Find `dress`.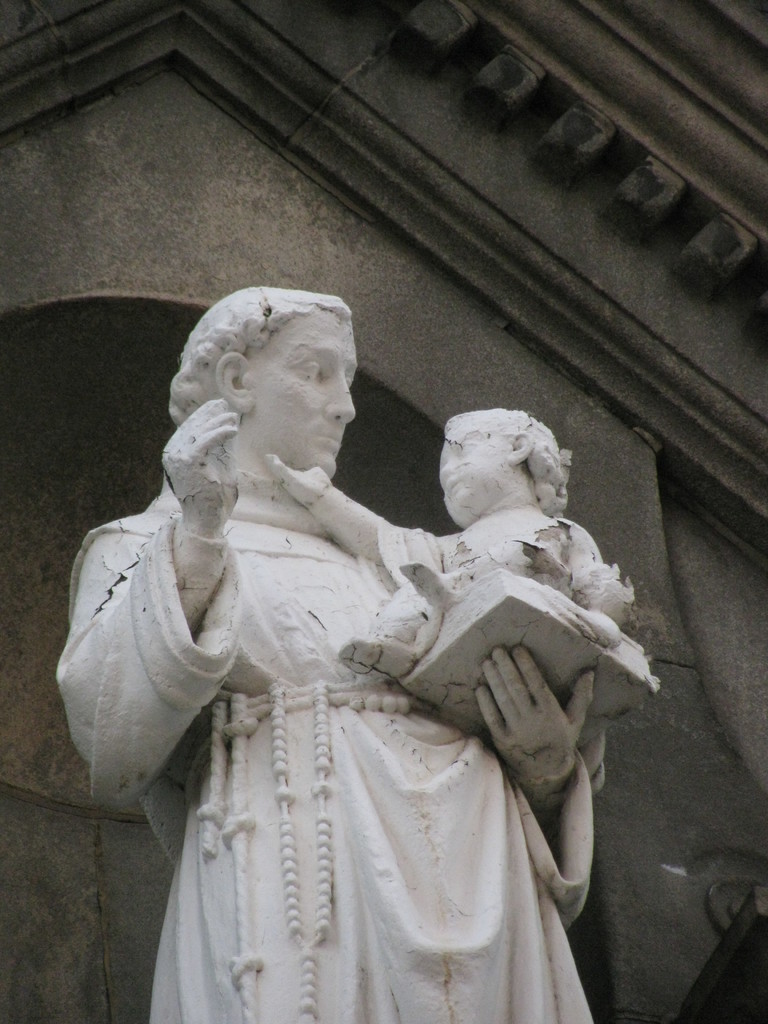
{"left": 58, "top": 497, "right": 589, "bottom": 1023}.
